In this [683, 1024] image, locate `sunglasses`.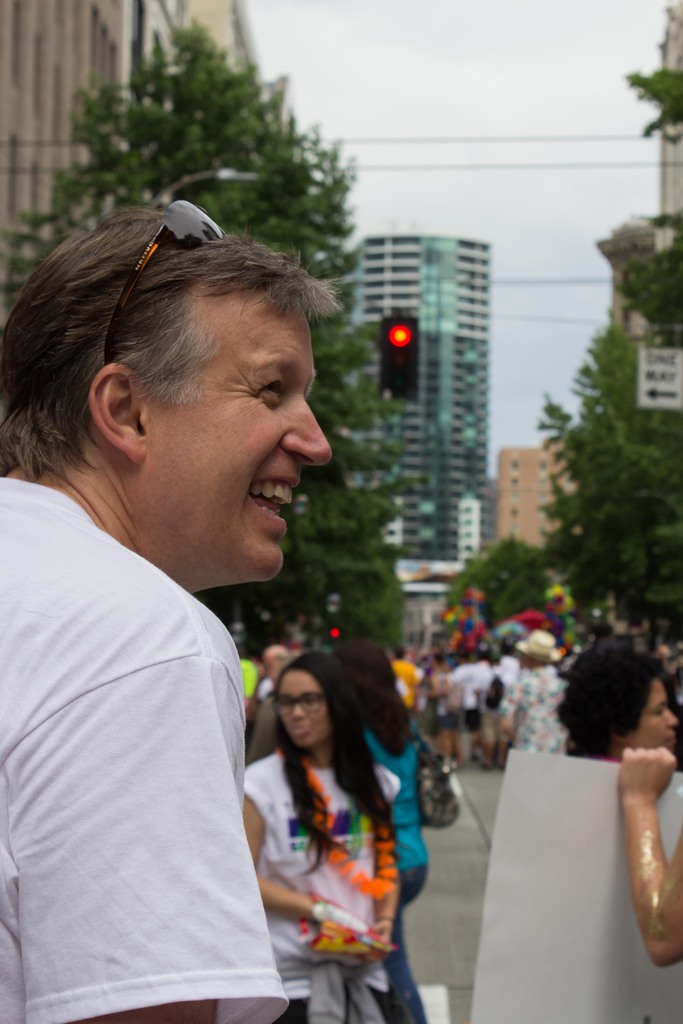
Bounding box: pyautogui.locateOnScreen(101, 194, 223, 365).
